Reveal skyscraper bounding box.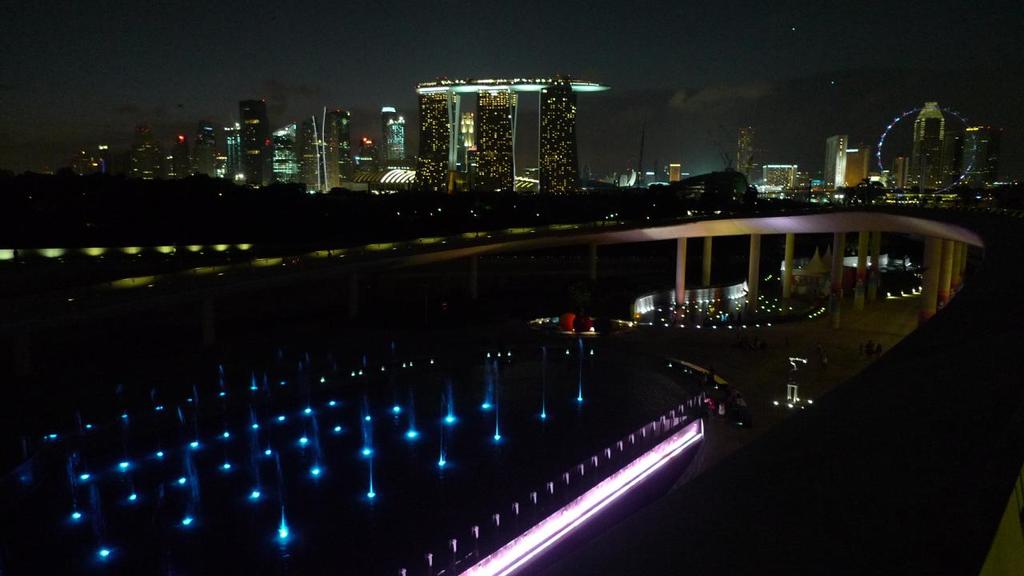
Revealed: {"x1": 195, "y1": 123, "x2": 219, "y2": 184}.
